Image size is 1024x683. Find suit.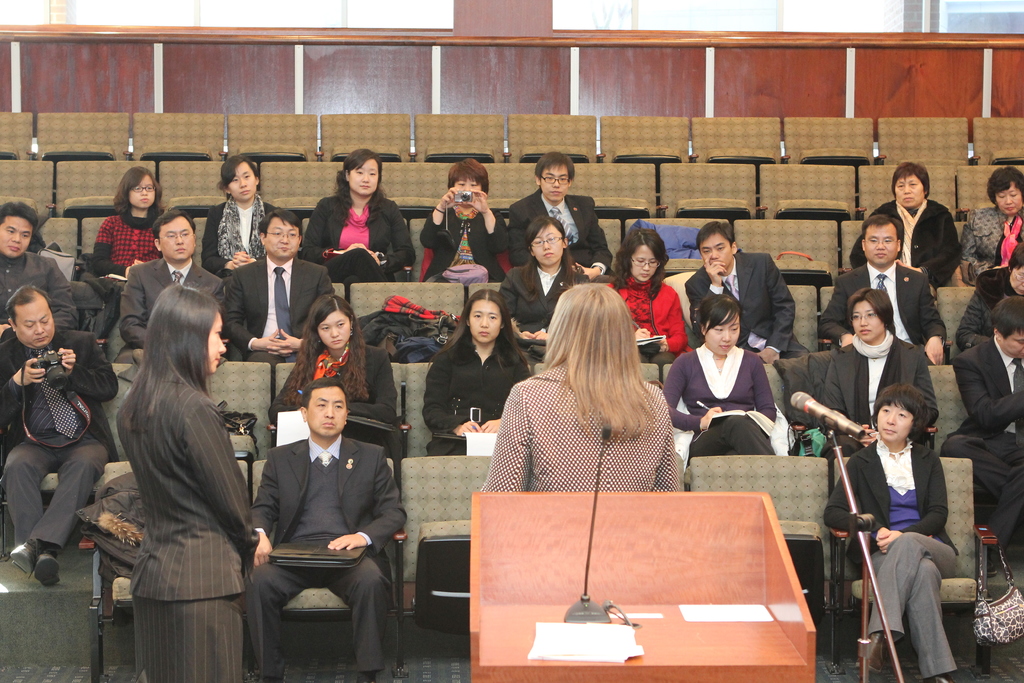
(945, 338, 1023, 539).
